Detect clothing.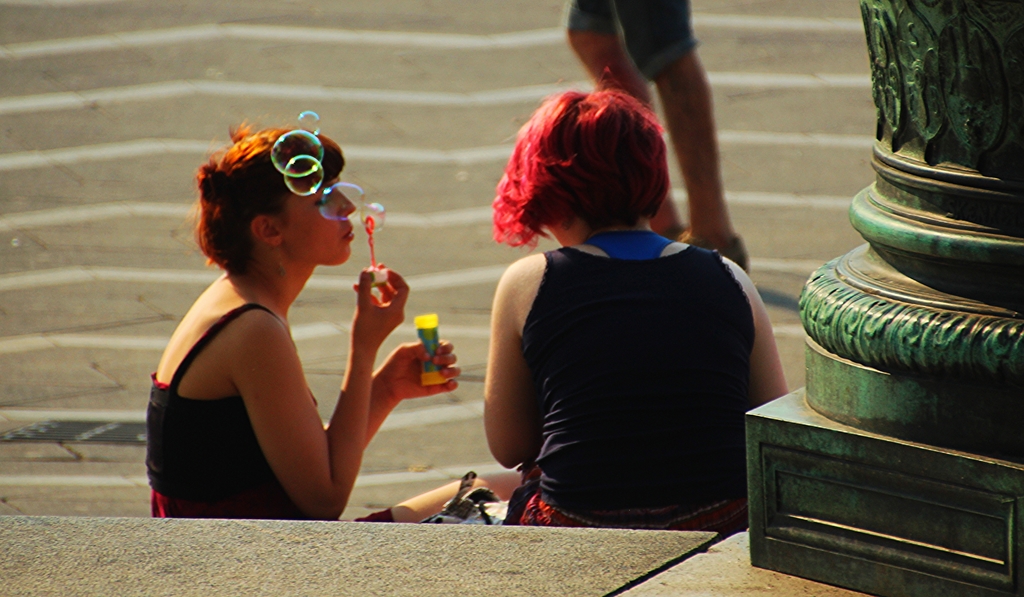
Detected at (148, 300, 301, 520).
